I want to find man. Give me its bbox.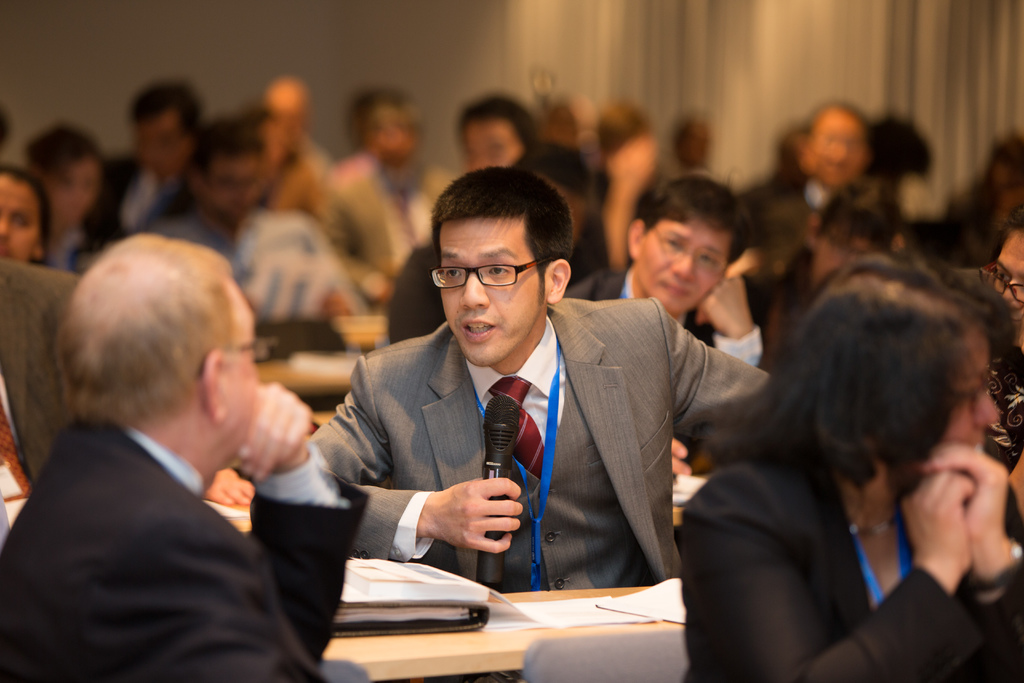
BBox(311, 85, 459, 308).
